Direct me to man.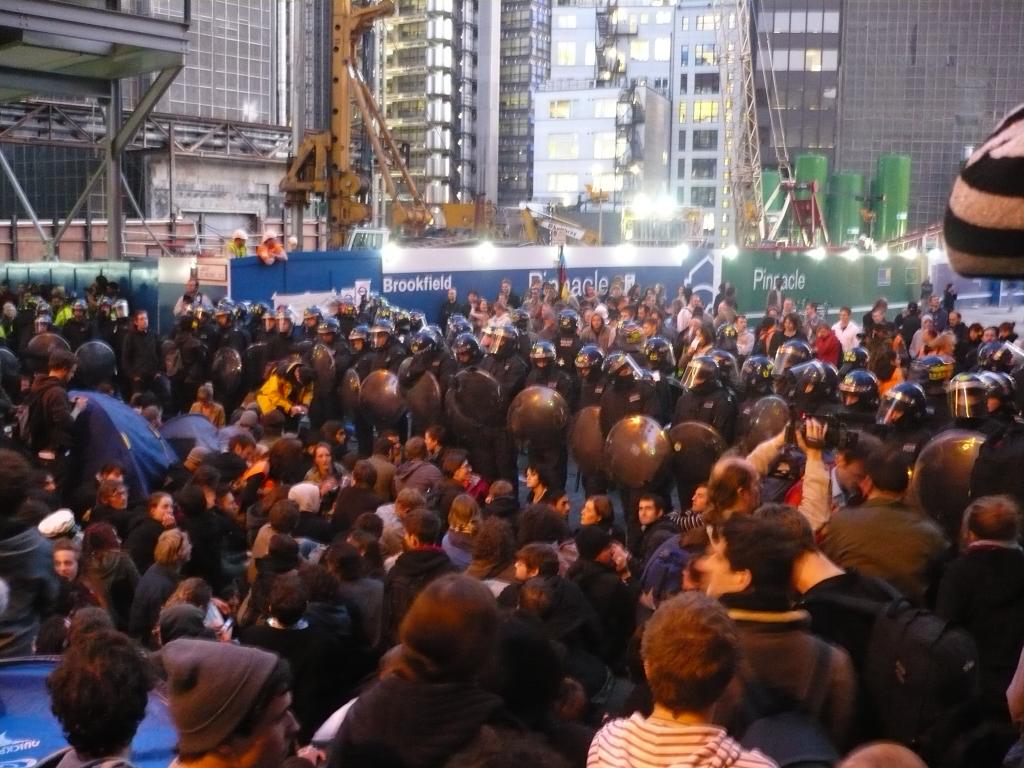
Direction: <box>120,308,170,399</box>.
